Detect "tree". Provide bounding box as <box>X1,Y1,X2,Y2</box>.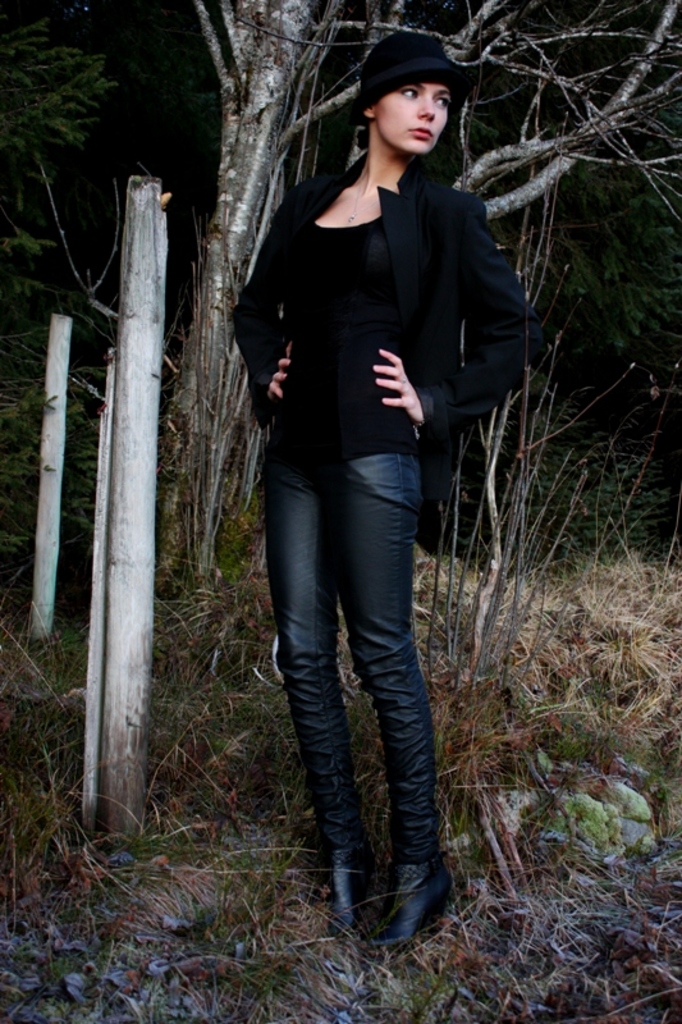
<box>193,0,681,602</box>.
